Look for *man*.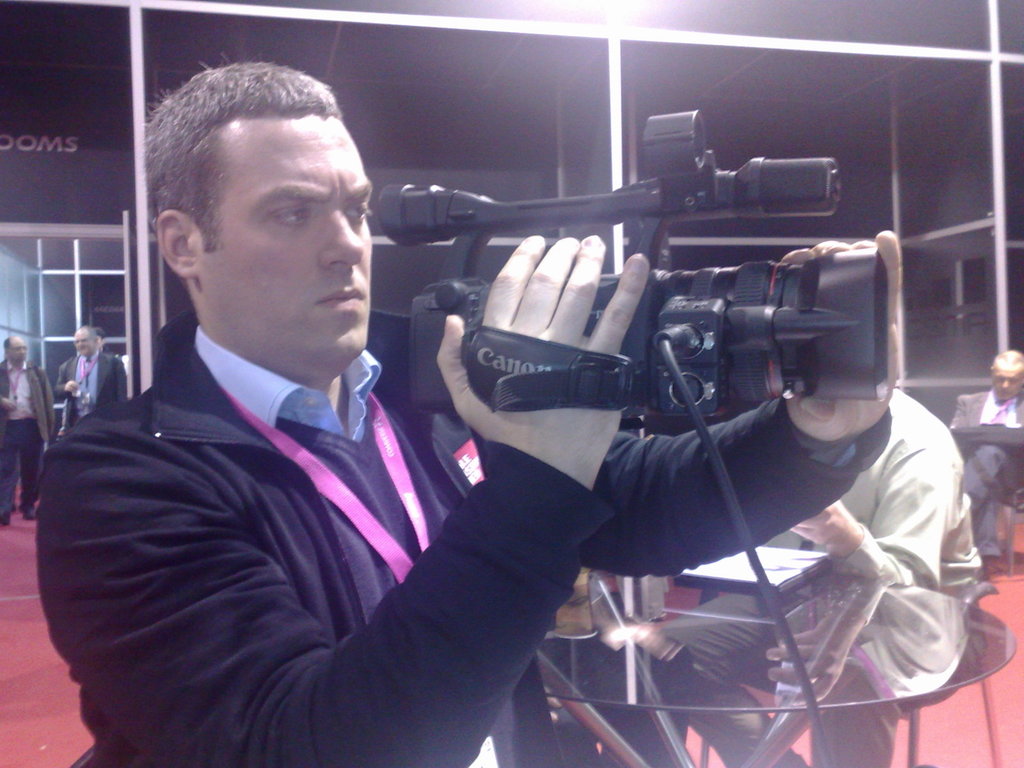
Found: left=147, top=68, right=829, bottom=739.
